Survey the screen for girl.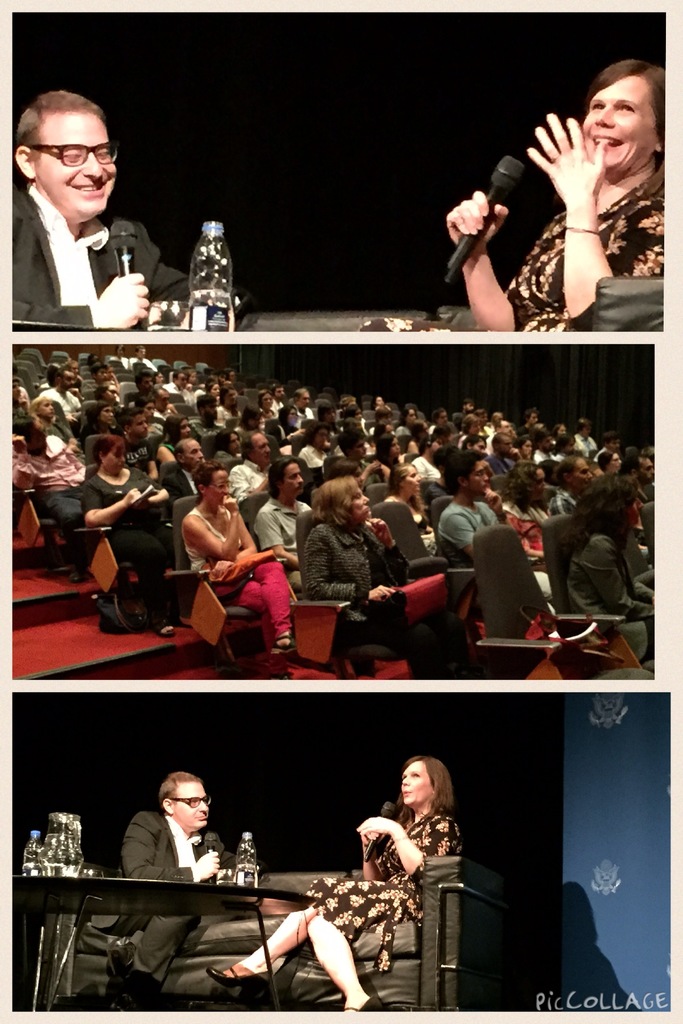
Survey found: select_region(106, 364, 120, 399).
